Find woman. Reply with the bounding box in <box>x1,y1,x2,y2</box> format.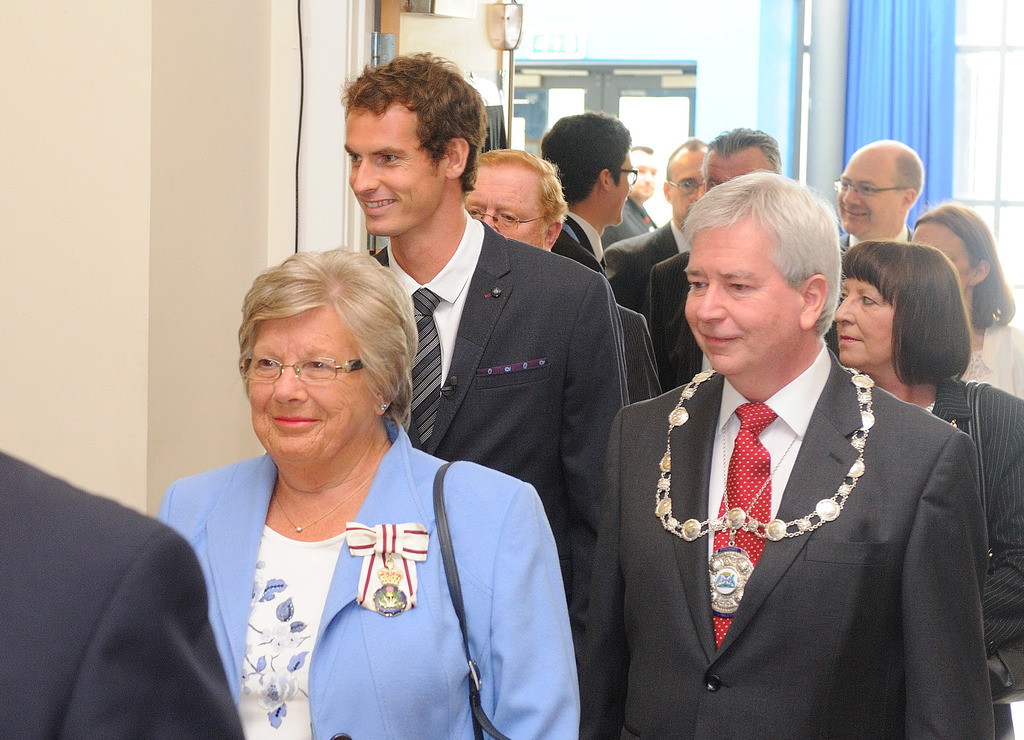
<box>904,208,1023,402</box>.
